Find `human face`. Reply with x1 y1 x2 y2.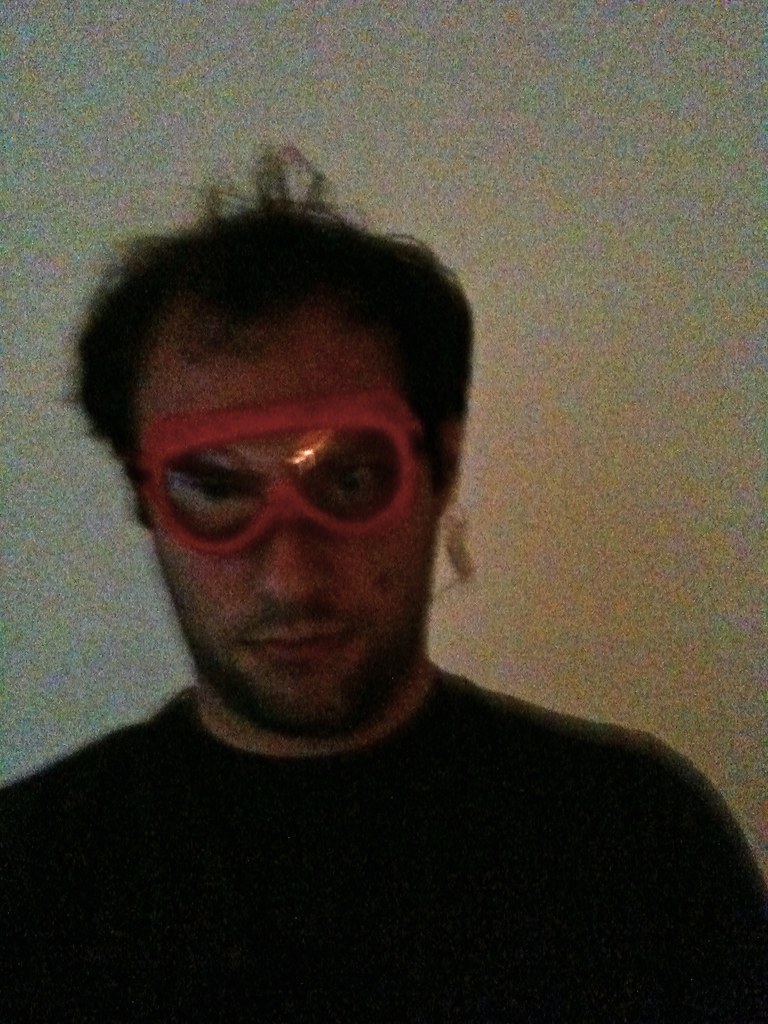
149 294 441 737.
